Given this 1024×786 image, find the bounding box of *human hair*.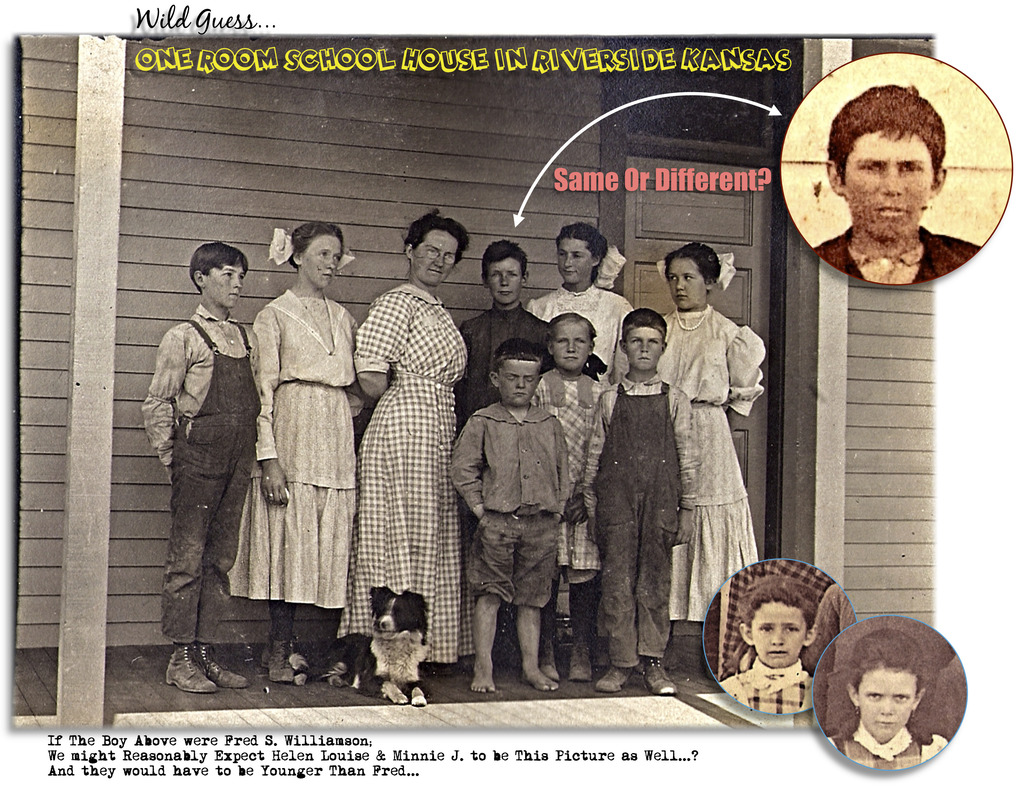
box(841, 630, 929, 741).
